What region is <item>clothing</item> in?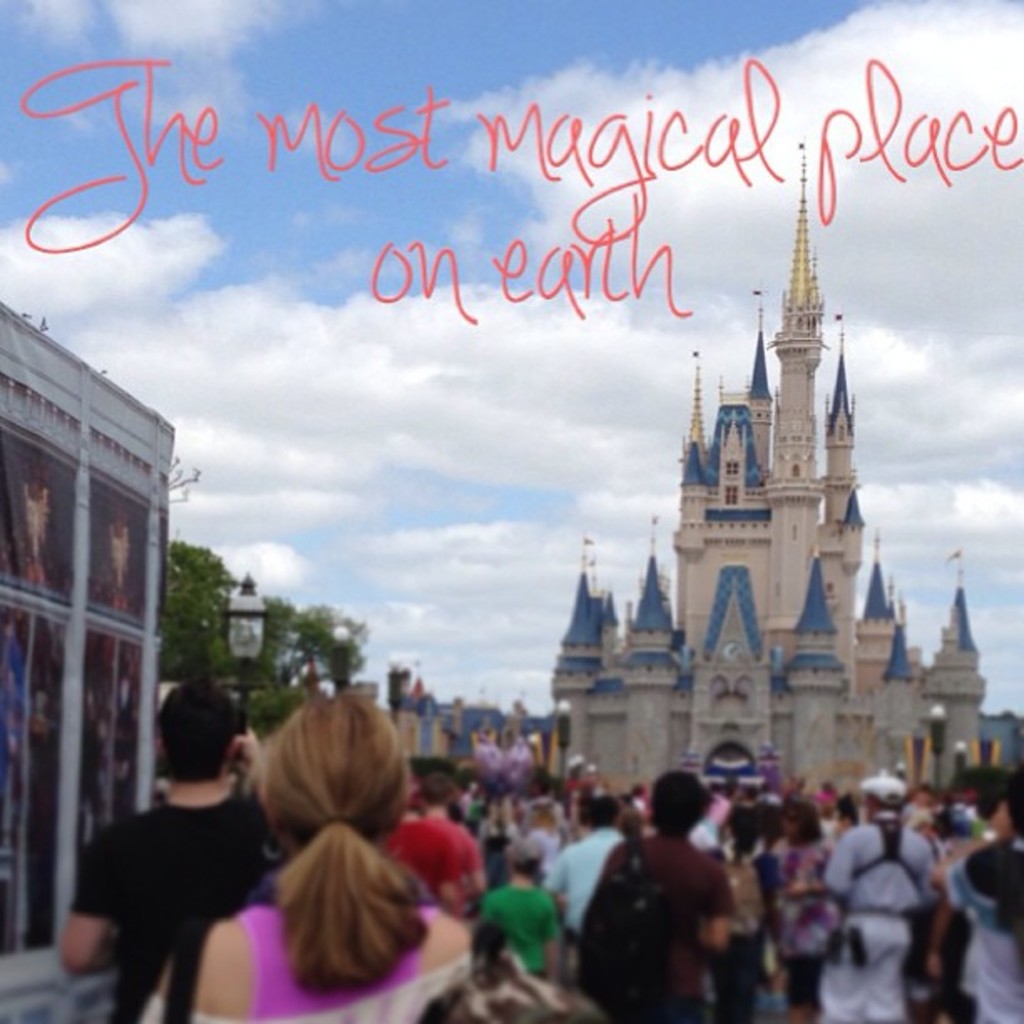
box=[594, 832, 743, 1011].
